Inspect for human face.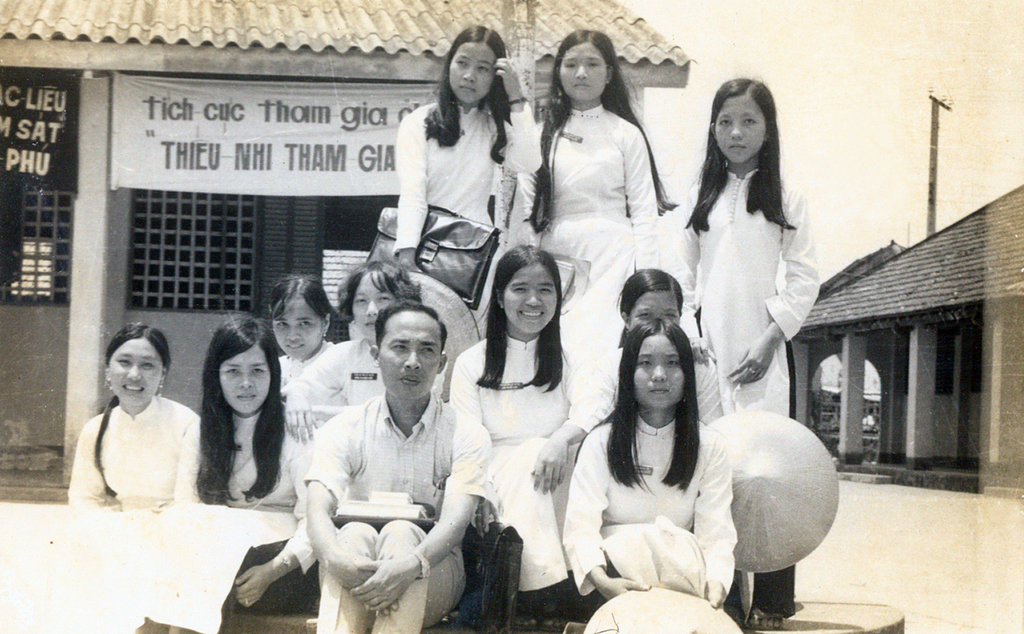
Inspection: left=715, top=91, right=767, bottom=165.
